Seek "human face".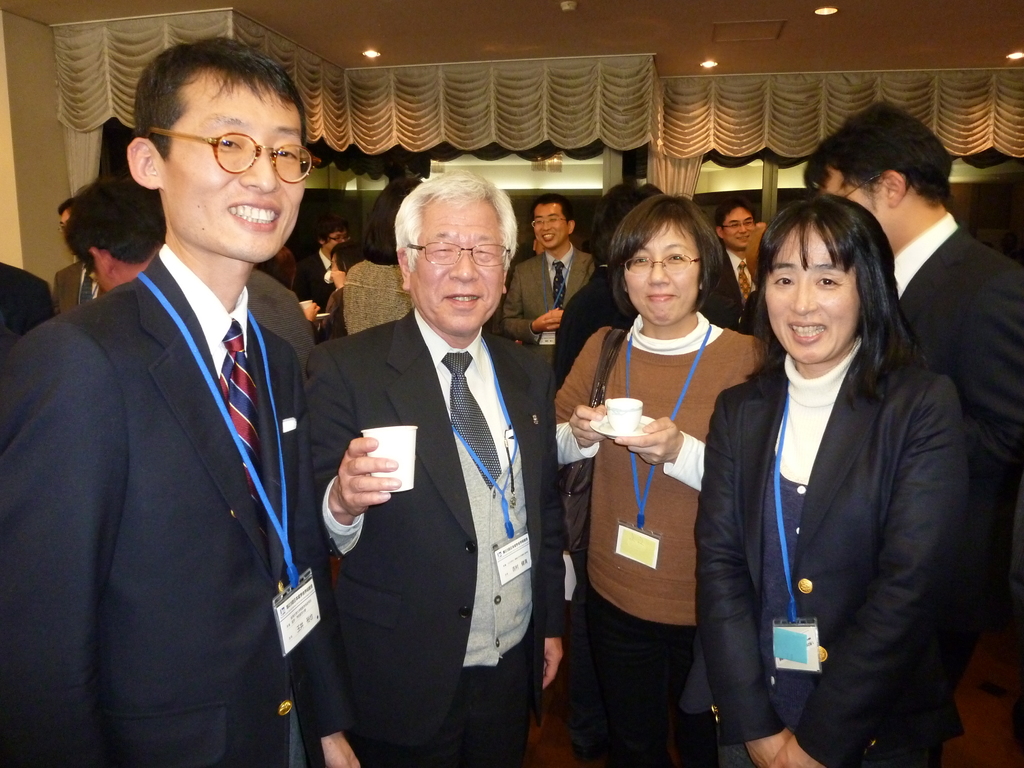
[x1=531, y1=204, x2=569, y2=249].
